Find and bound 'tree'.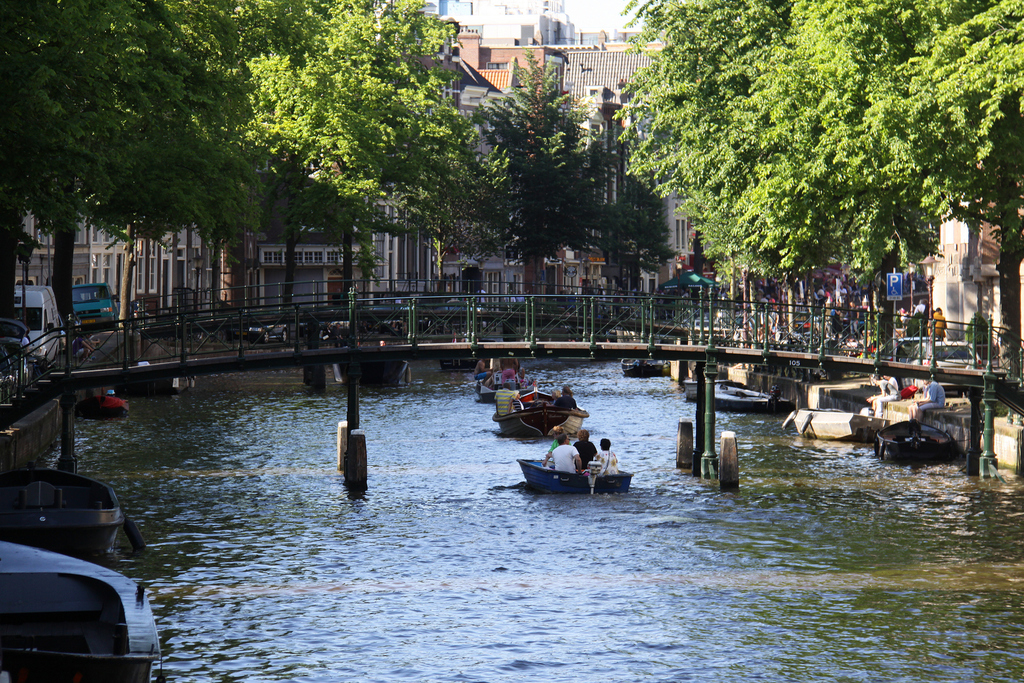
Bound: box(602, 0, 1023, 379).
